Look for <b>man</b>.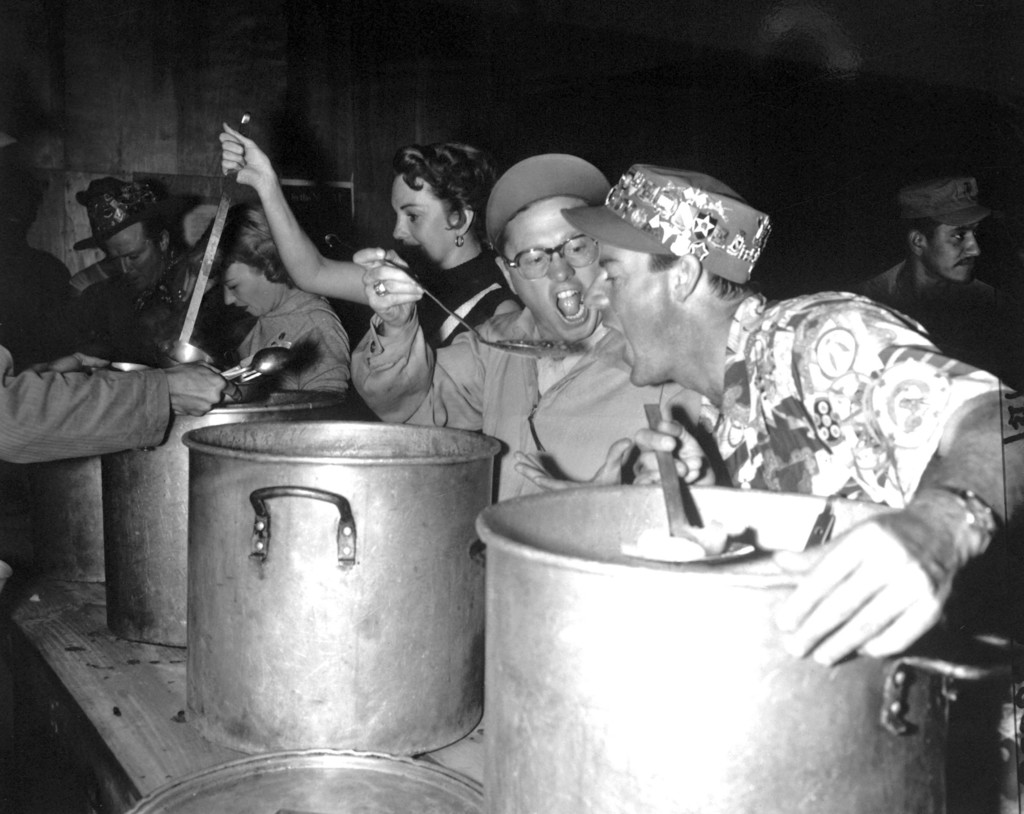
Found: (left=72, top=174, right=194, bottom=367).
